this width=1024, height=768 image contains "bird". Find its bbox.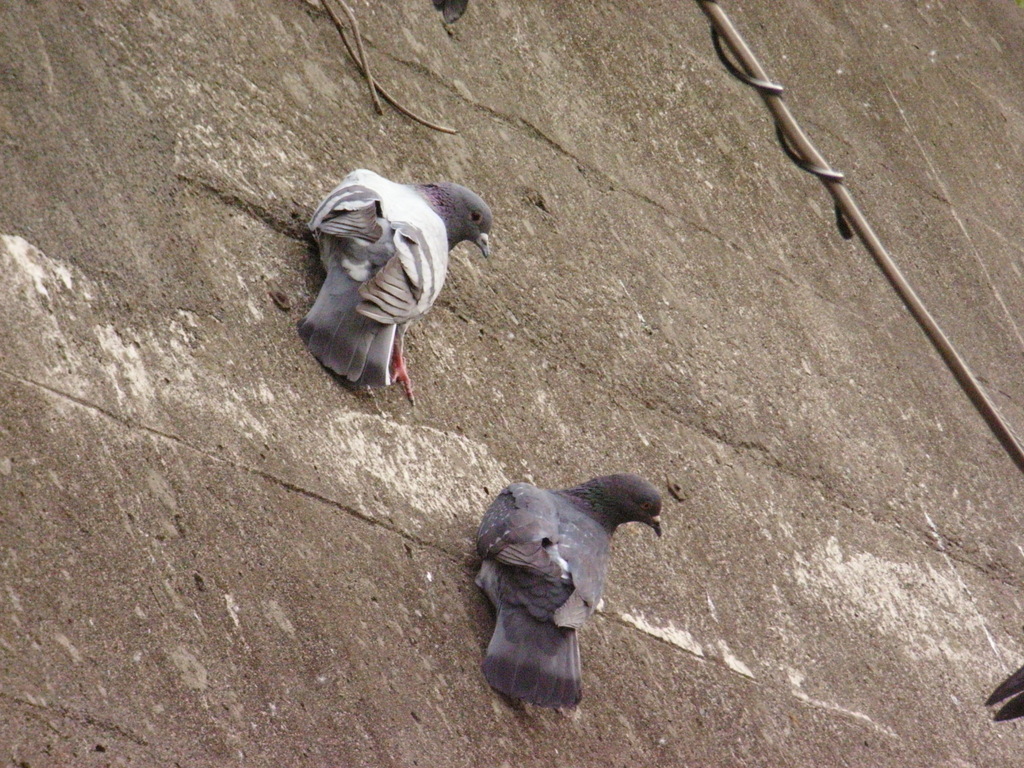
x1=985 y1=657 x2=1023 y2=706.
